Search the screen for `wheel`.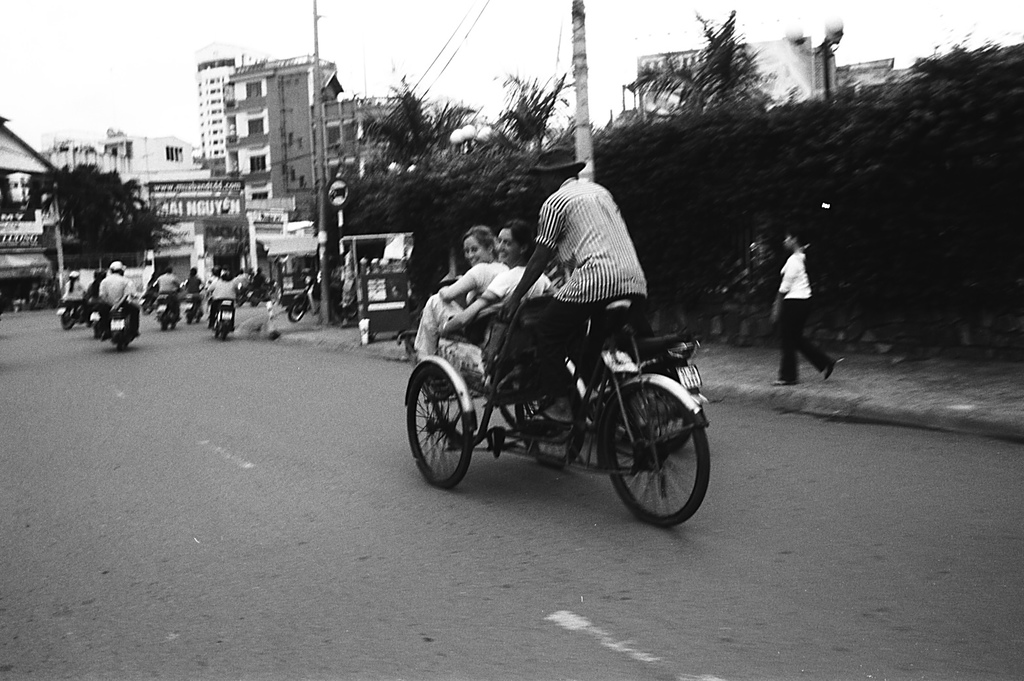
Found at region(414, 363, 480, 489).
